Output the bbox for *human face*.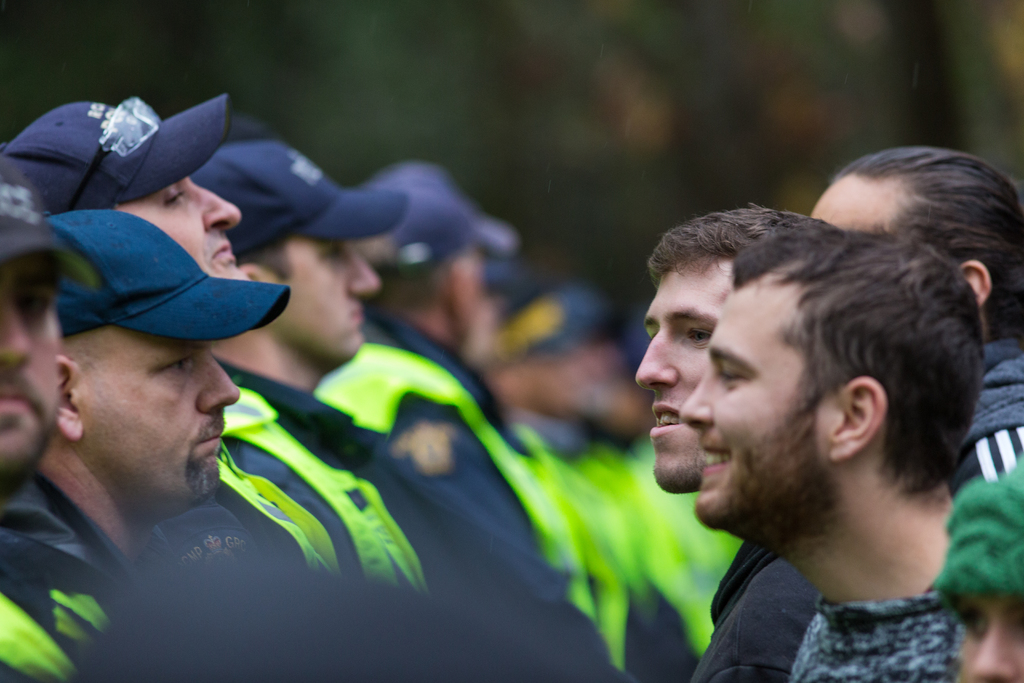
{"x1": 0, "y1": 255, "x2": 58, "y2": 479}.
